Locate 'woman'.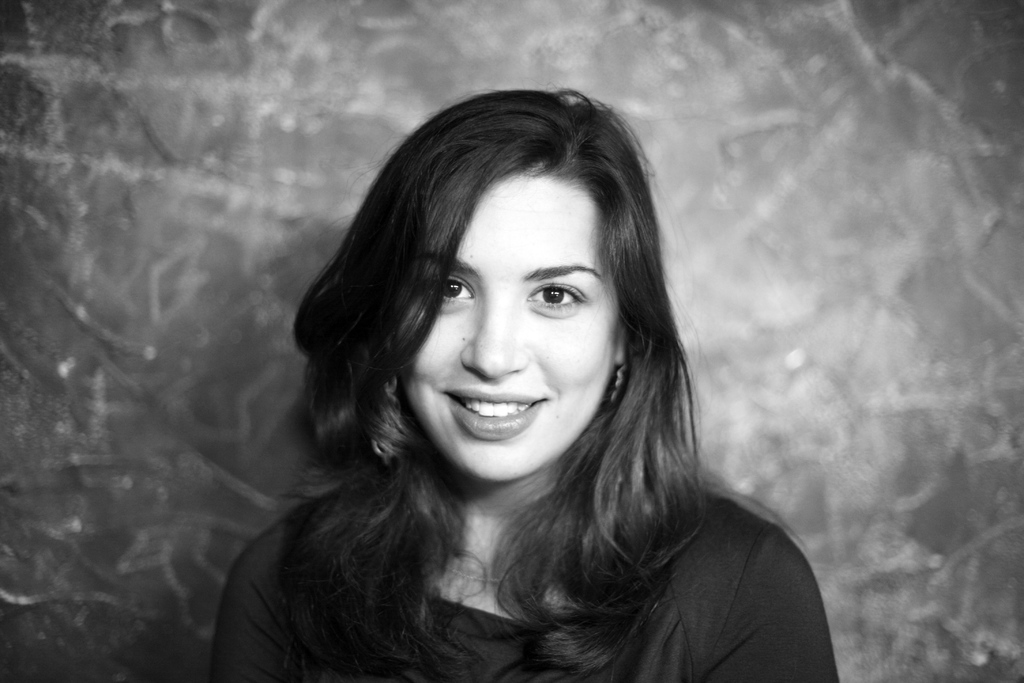
Bounding box: bbox=[207, 82, 840, 671].
